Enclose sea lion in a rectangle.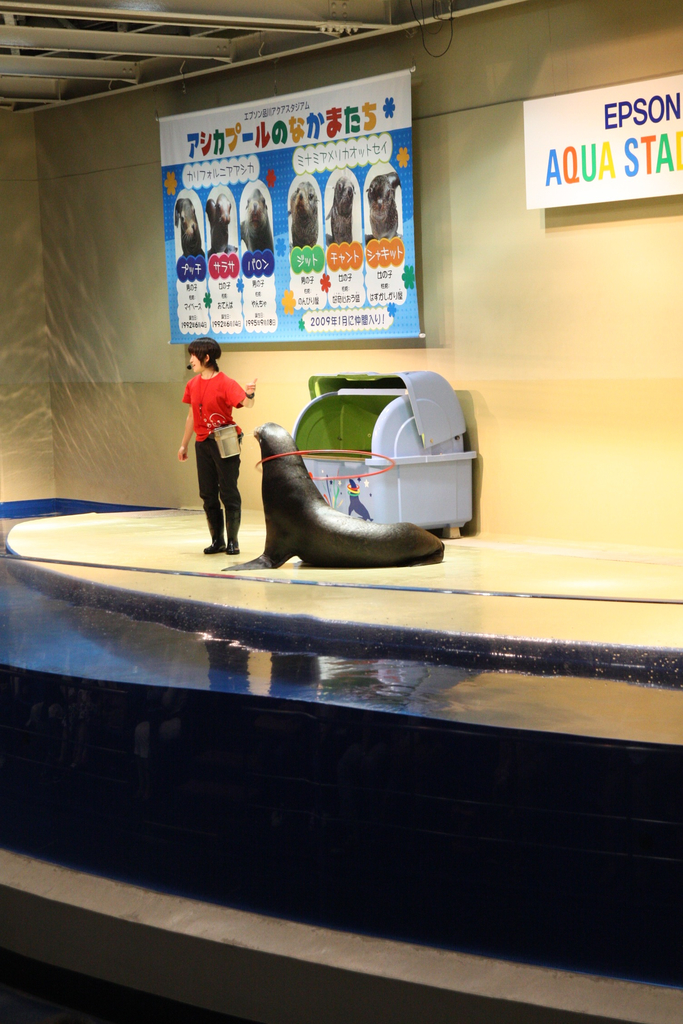
(174,200,201,260).
